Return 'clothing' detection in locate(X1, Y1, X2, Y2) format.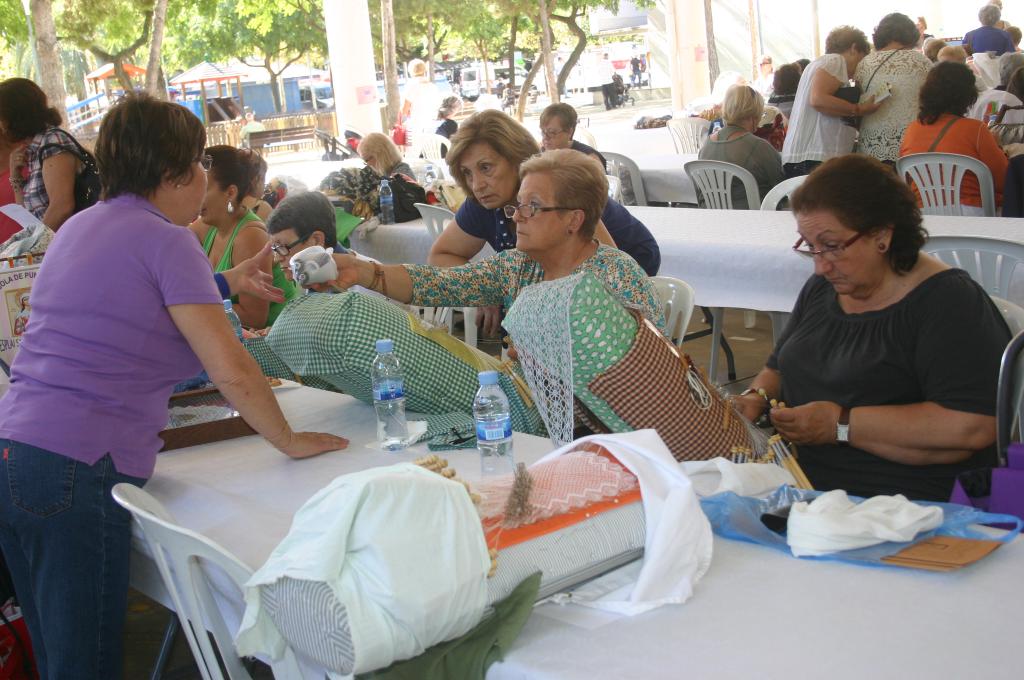
locate(0, 129, 97, 203).
